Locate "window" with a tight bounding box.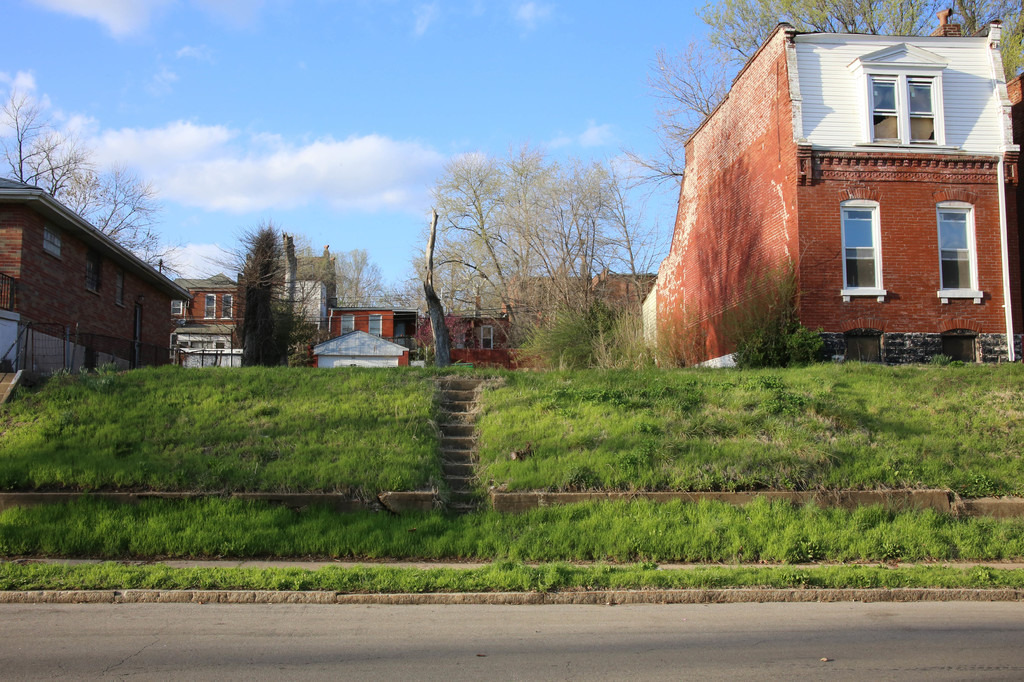
[left=341, top=314, right=354, bottom=338].
